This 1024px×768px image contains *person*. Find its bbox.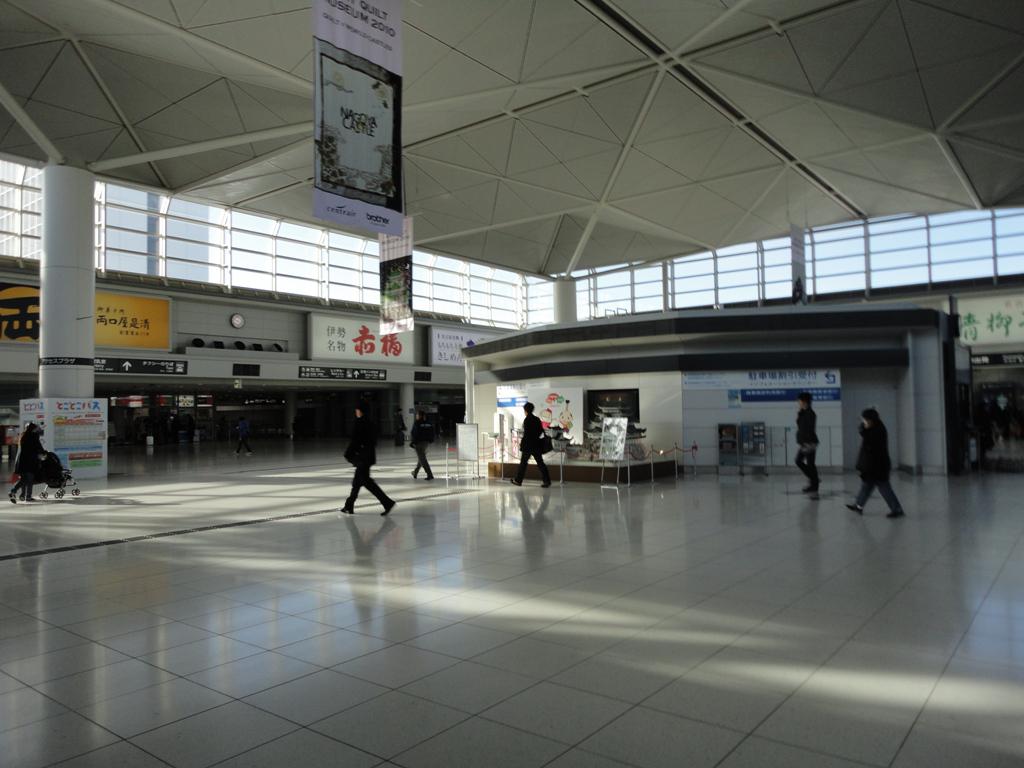
[x1=511, y1=402, x2=551, y2=486].
